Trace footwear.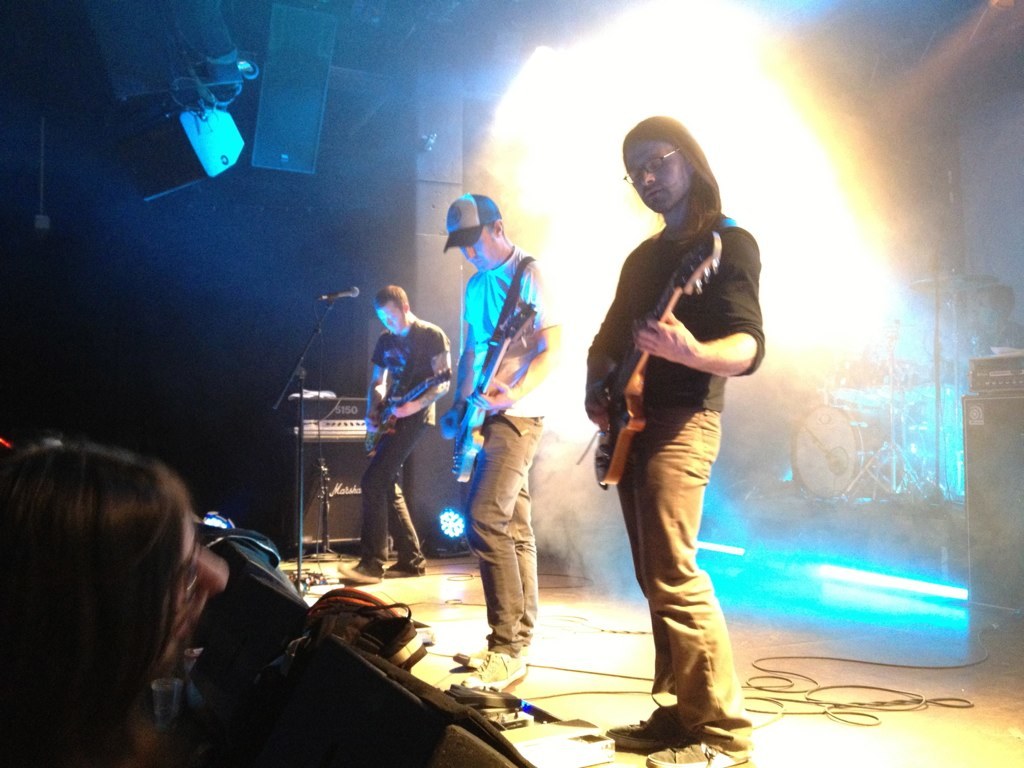
Traced to x1=459, y1=649, x2=529, y2=693.
